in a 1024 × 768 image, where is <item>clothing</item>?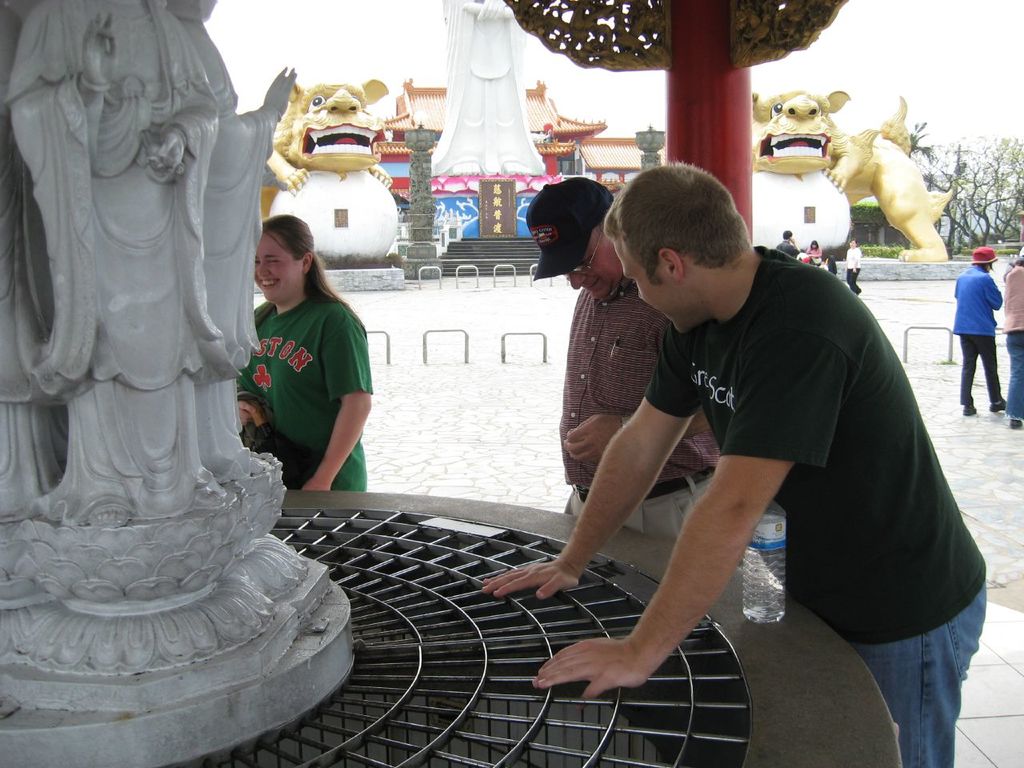
bbox=[842, 245, 862, 294].
